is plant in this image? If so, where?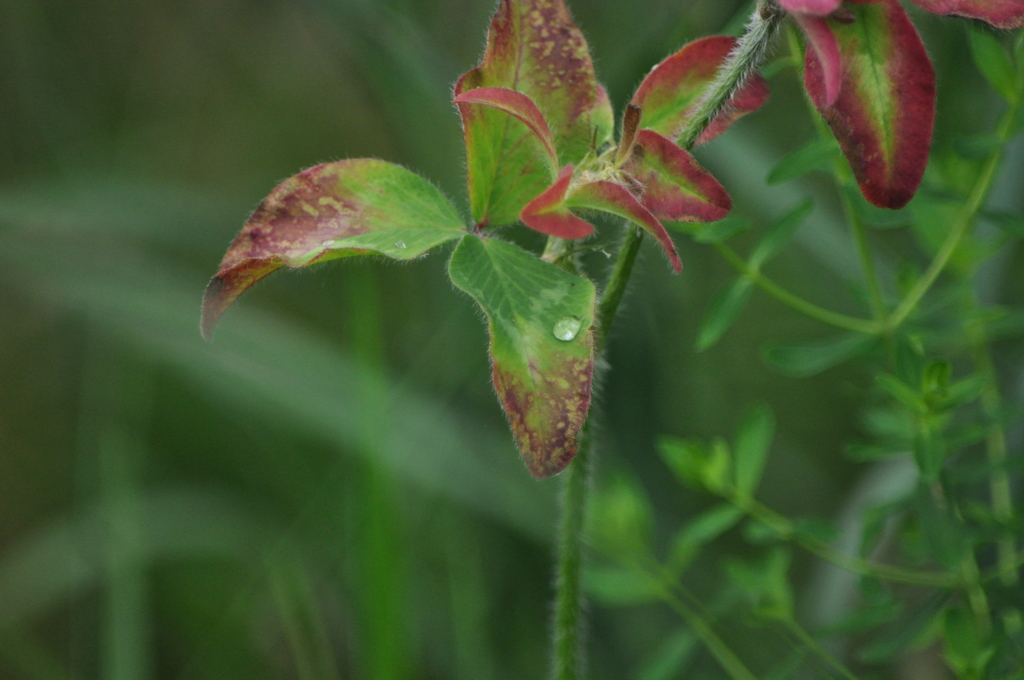
Yes, at l=206, t=0, r=1021, b=476.
